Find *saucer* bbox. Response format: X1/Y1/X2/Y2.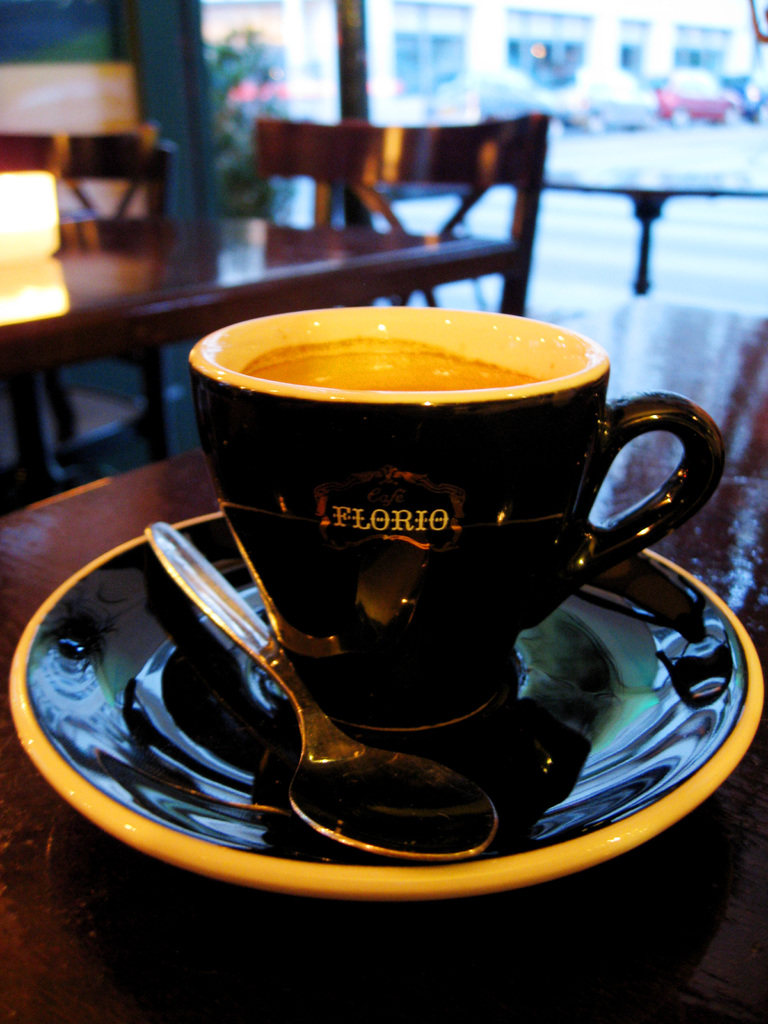
15/514/765/906.
